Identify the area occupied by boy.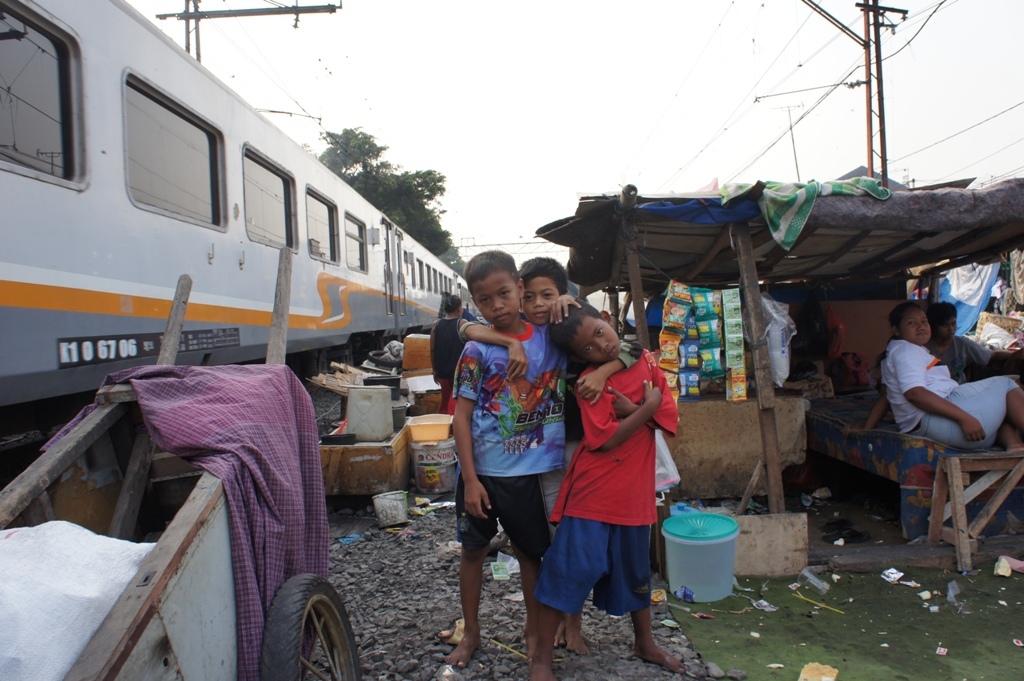
Area: box=[451, 253, 586, 660].
